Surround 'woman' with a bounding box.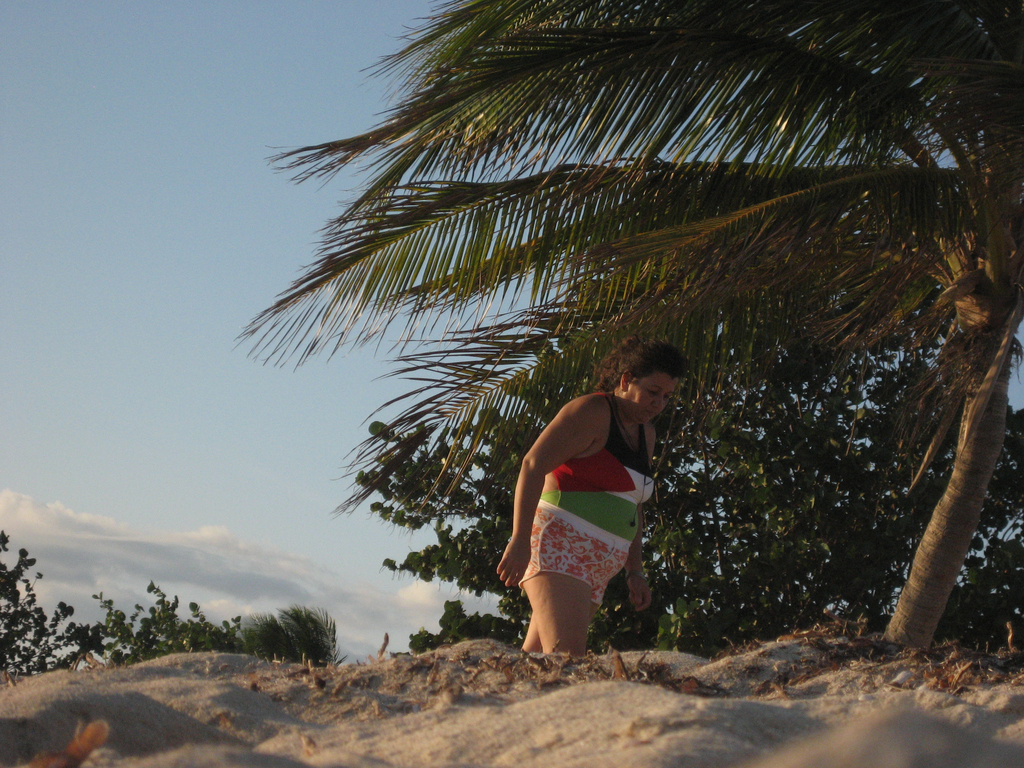
<box>504,334,688,673</box>.
